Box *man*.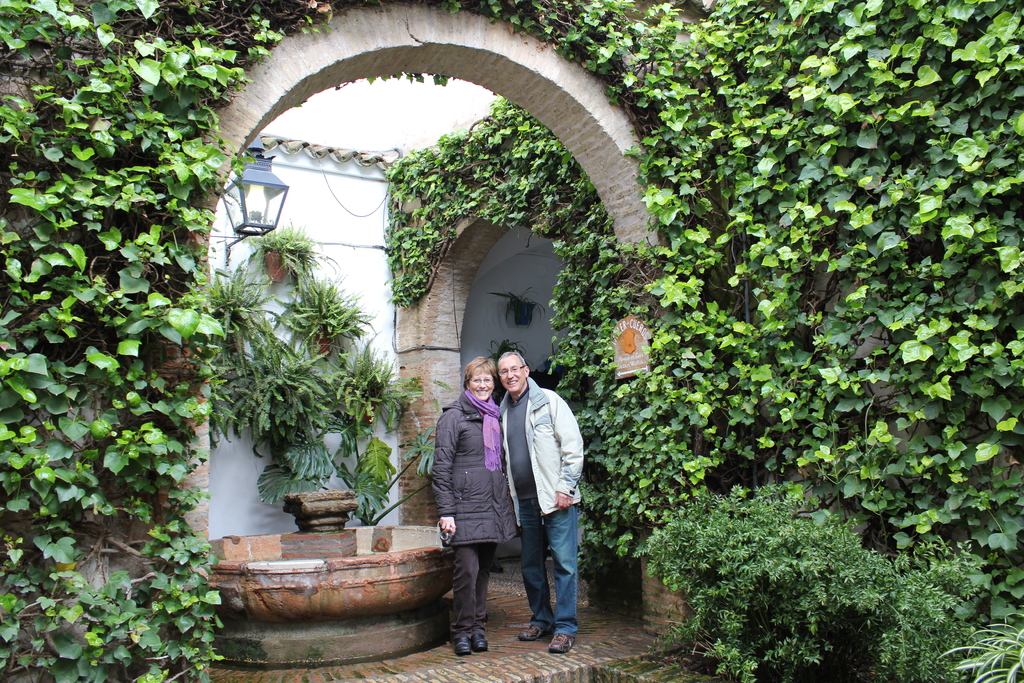
[481,356,586,659].
